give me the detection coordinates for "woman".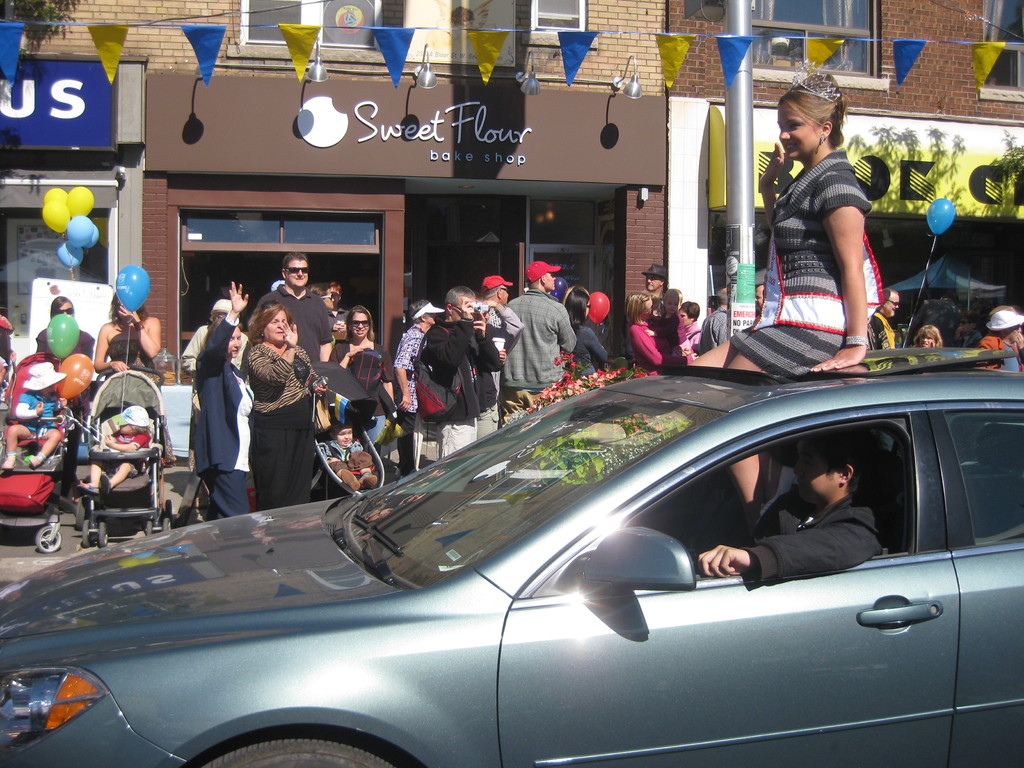
locate(689, 57, 884, 513).
